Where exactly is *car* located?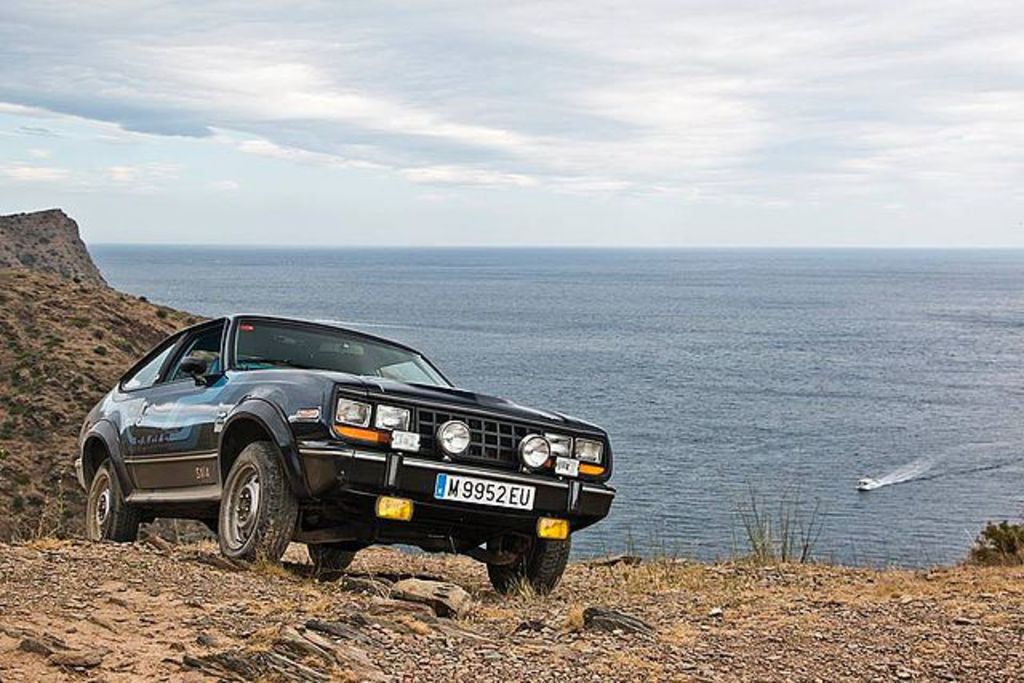
Its bounding box is [74,309,629,582].
